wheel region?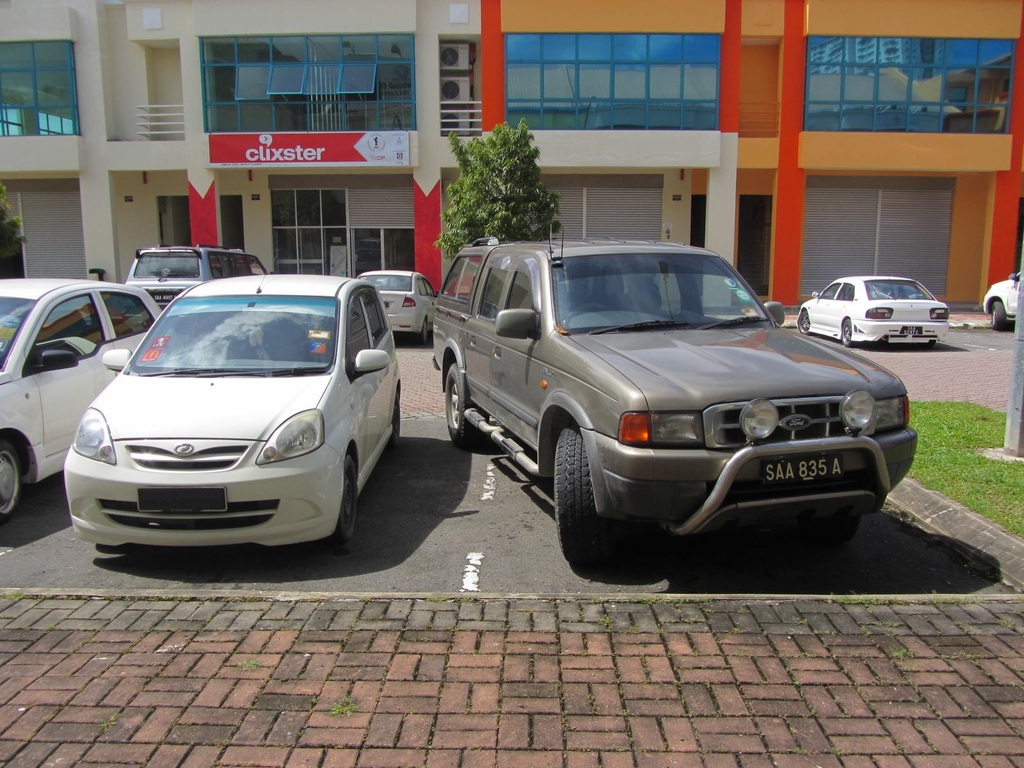
x1=0 y1=442 x2=22 y2=517
